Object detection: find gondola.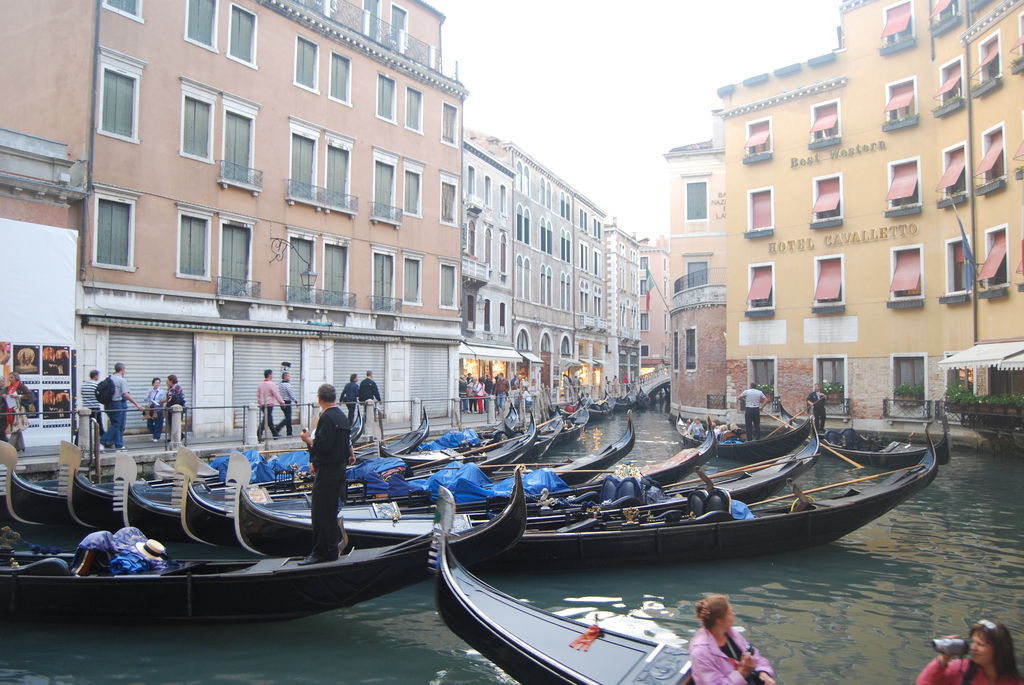
[636,388,653,409].
